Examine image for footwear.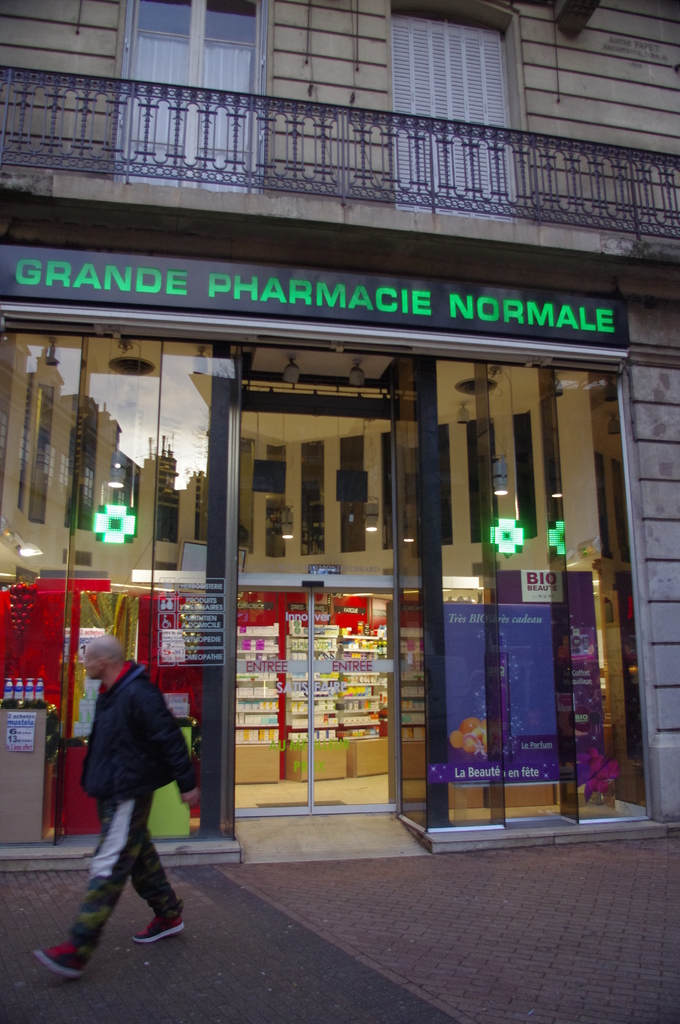
Examination result: 130 920 186 942.
